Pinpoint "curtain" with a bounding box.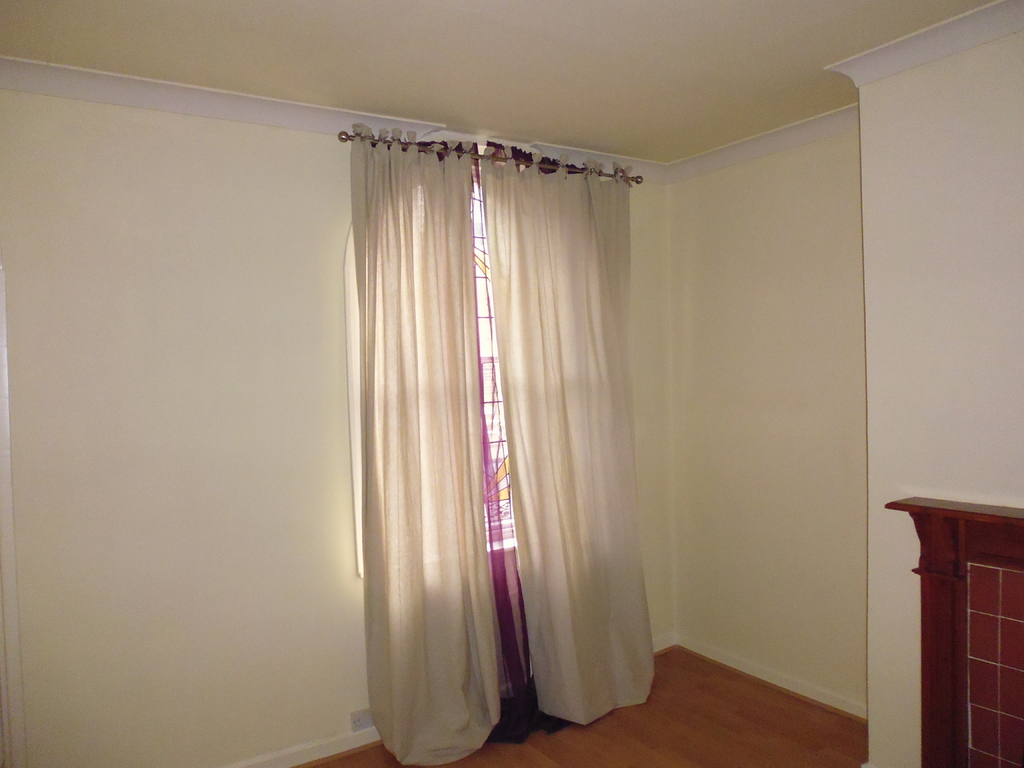
x1=349, y1=124, x2=508, y2=765.
